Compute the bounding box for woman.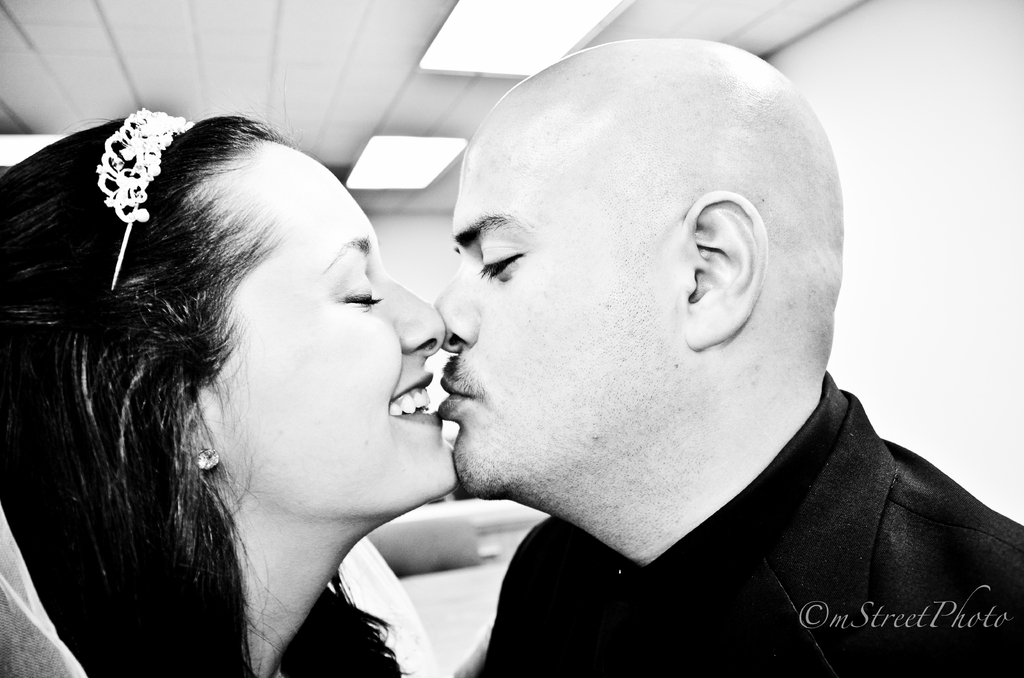
detection(7, 71, 403, 673).
